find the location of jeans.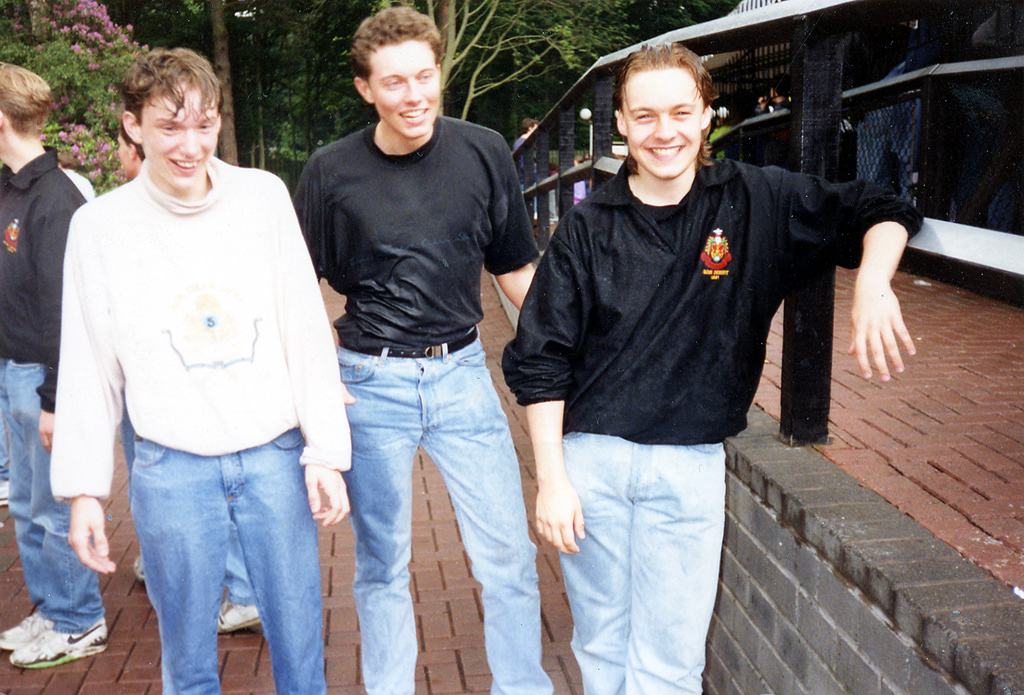
Location: detection(570, 435, 721, 694).
